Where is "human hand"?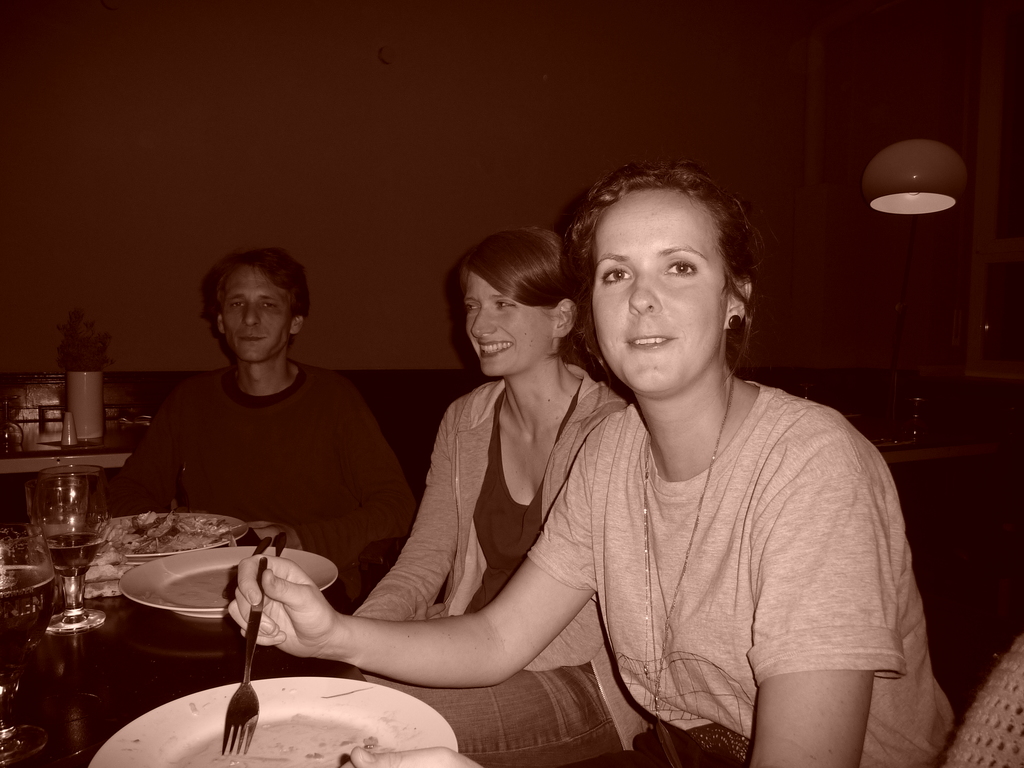
243, 561, 325, 666.
